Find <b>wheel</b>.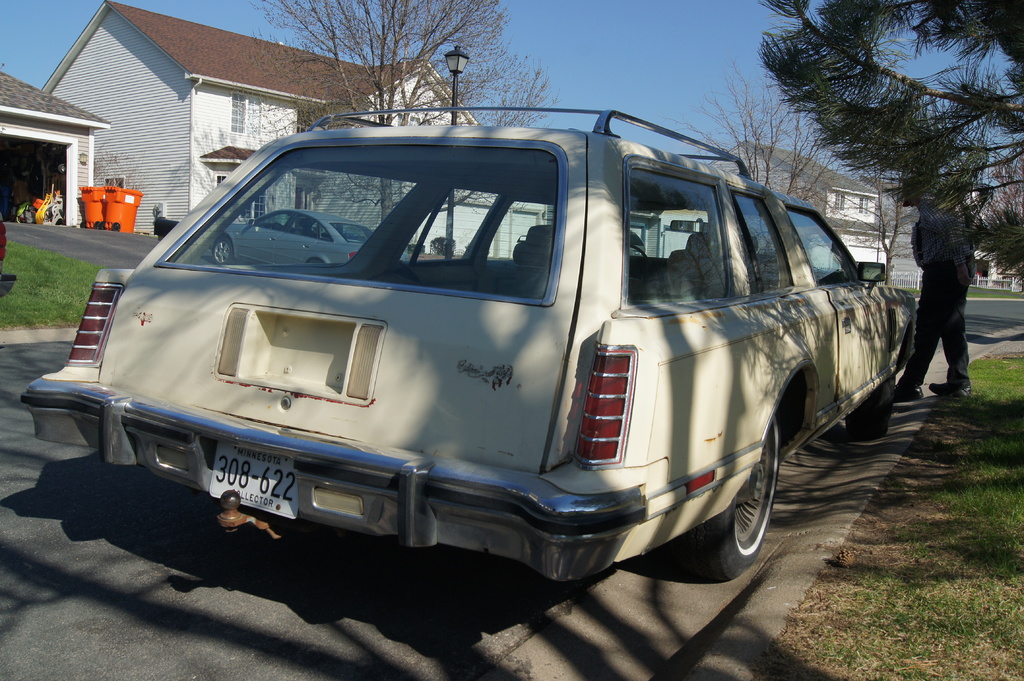
l=716, t=395, r=809, b=581.
